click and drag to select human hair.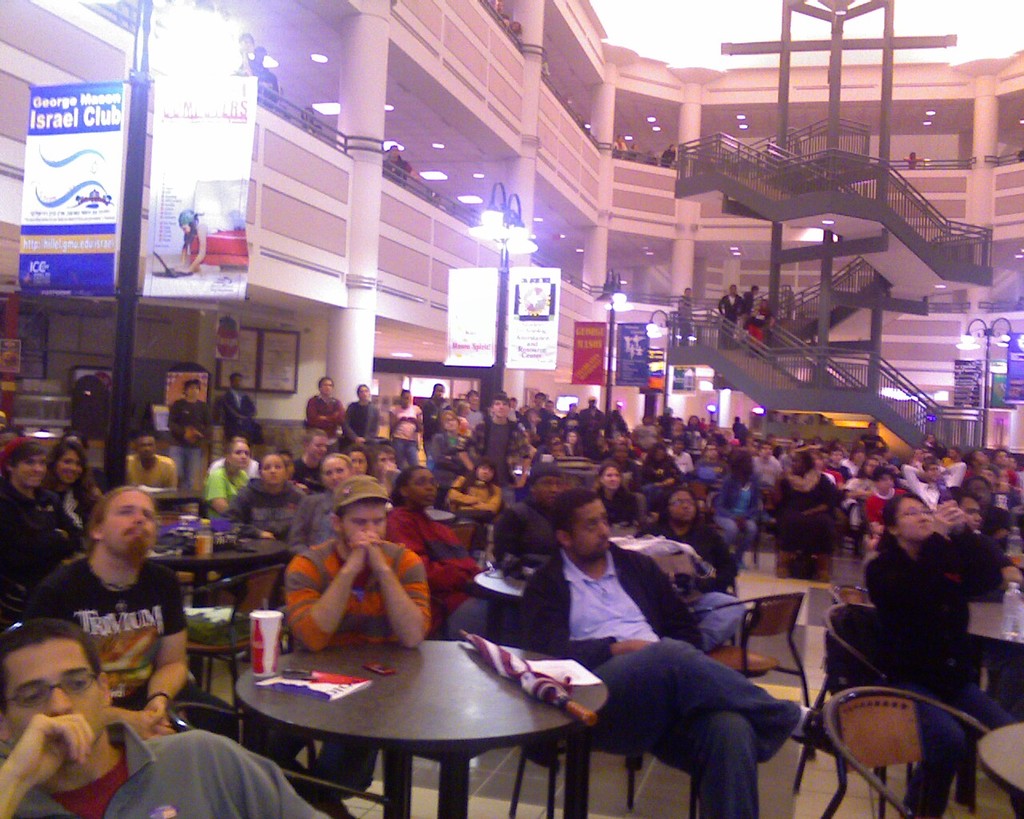
Selection: (304, 427, 322, 440).
